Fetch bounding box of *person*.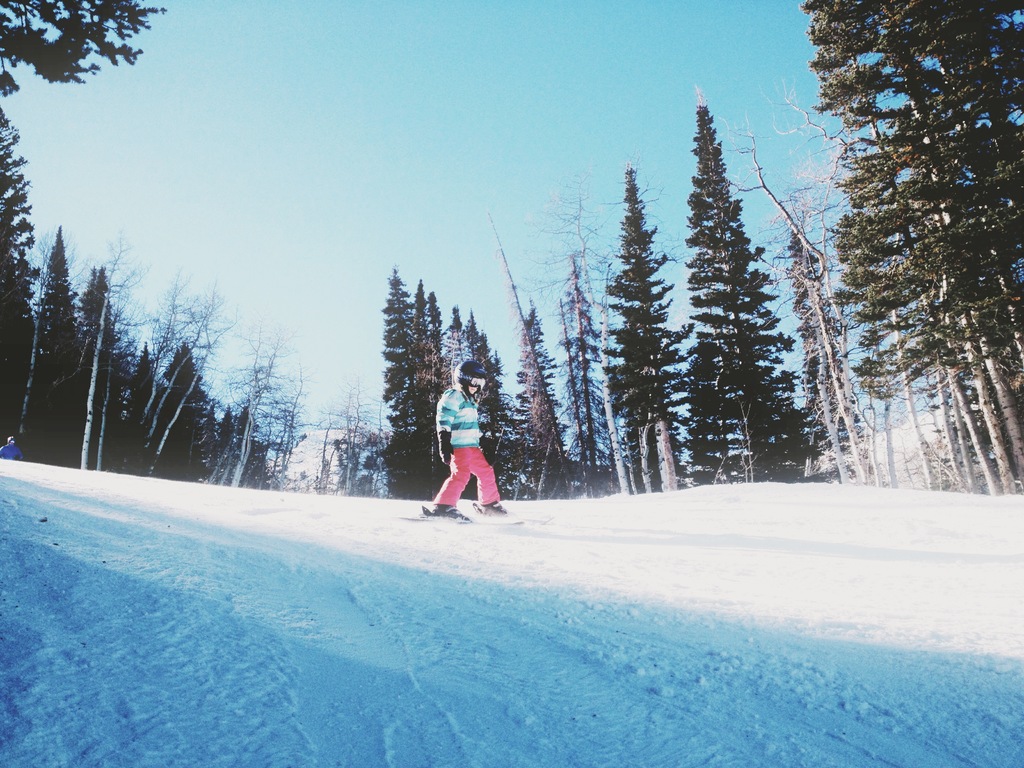
Bbox: {"left": 420, "top": 358, "right": 506, "bottom": 523}.
